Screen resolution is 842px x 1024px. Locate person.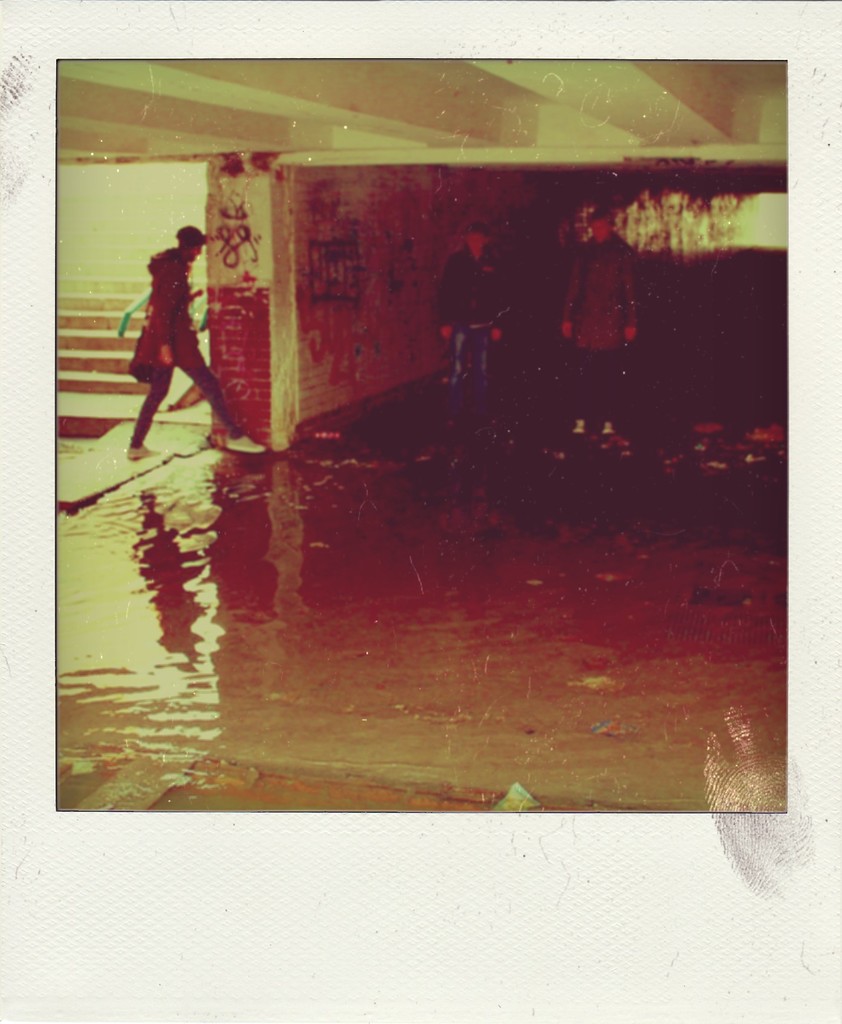
136, 223, 262, 449.
